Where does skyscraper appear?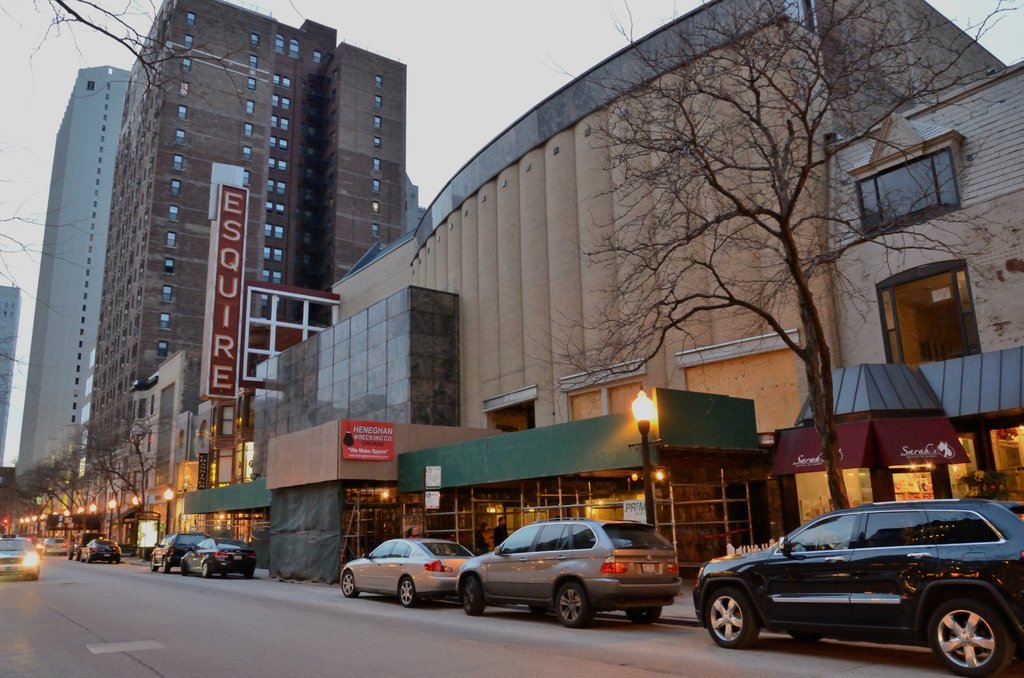
Appears at bbox=(13, 69, 130, 481).
